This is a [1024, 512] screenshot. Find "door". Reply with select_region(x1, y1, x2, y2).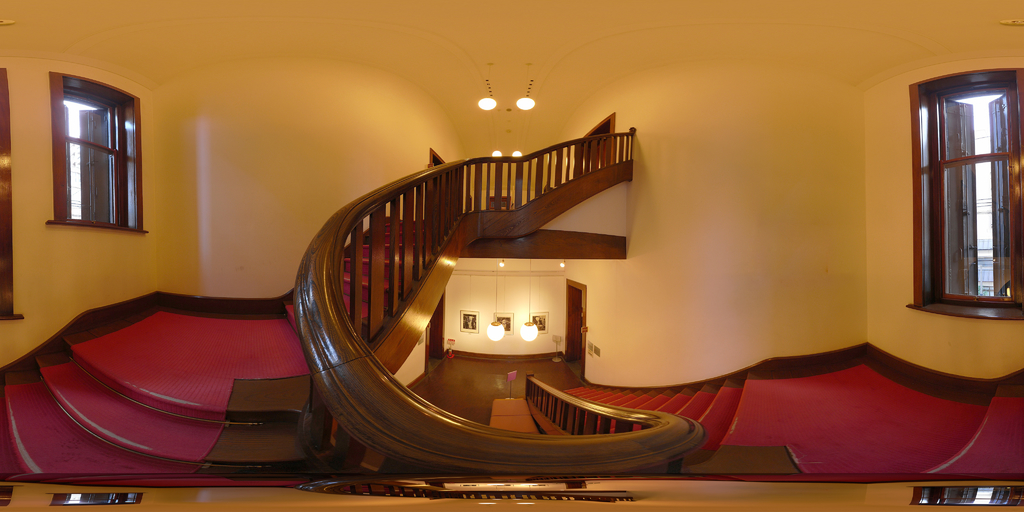
select_region(431, 306, 441, 361).
